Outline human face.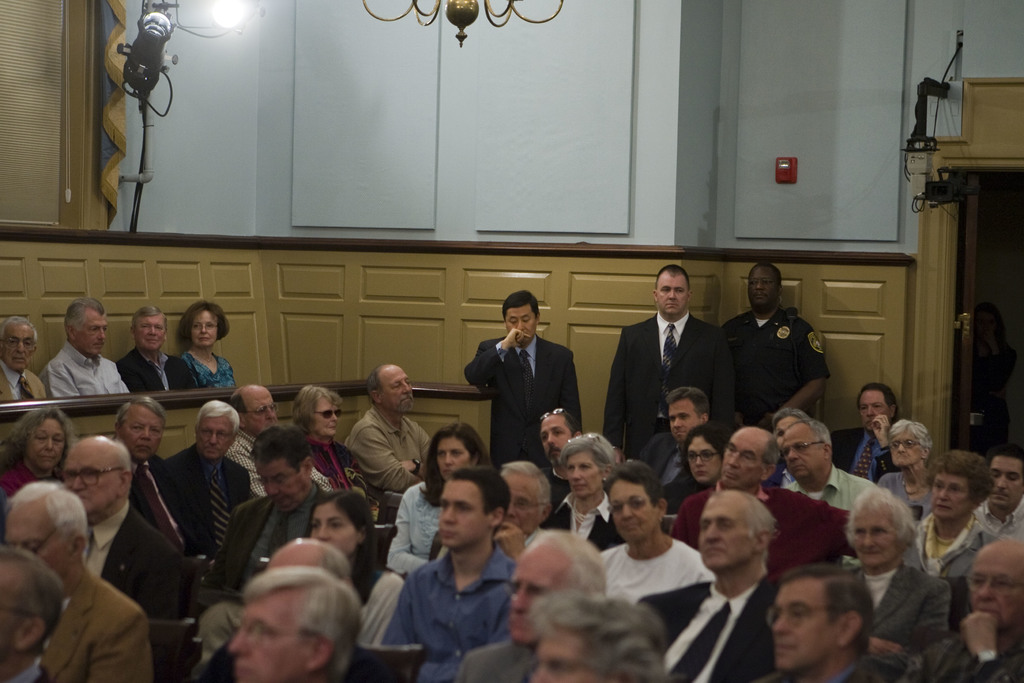
Outline: x1=228, y1=592, x2=306, y2=682.
